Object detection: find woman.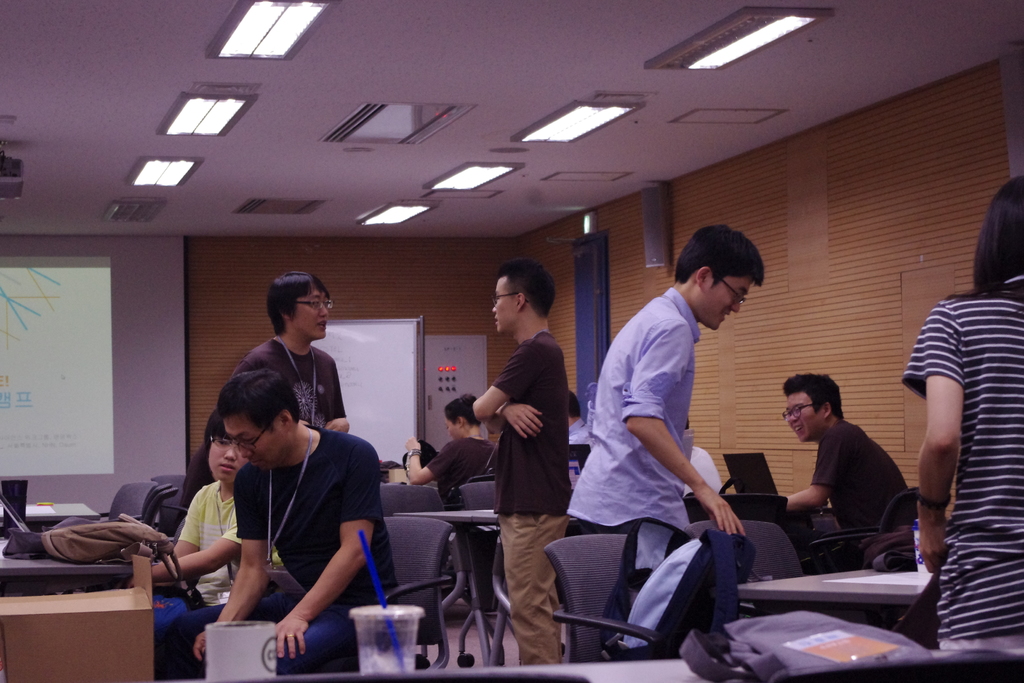
[x1=221, y1=272, x2=353, y2=434].
